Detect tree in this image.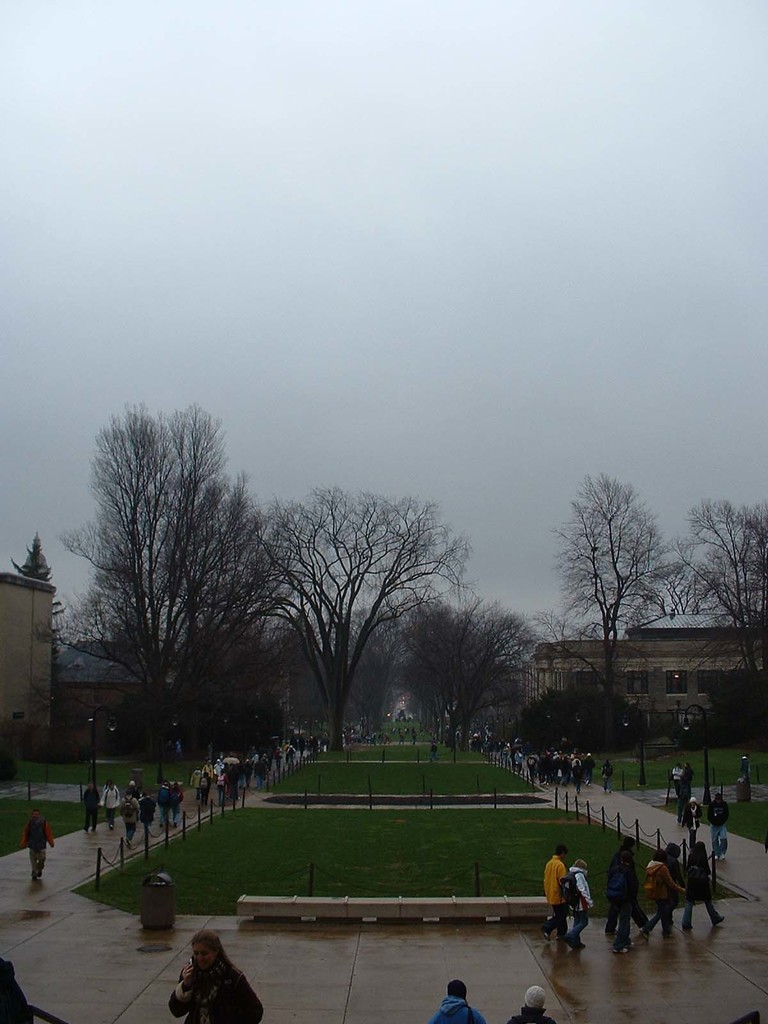
Detection: bbox(393, 579, 580, 736).
